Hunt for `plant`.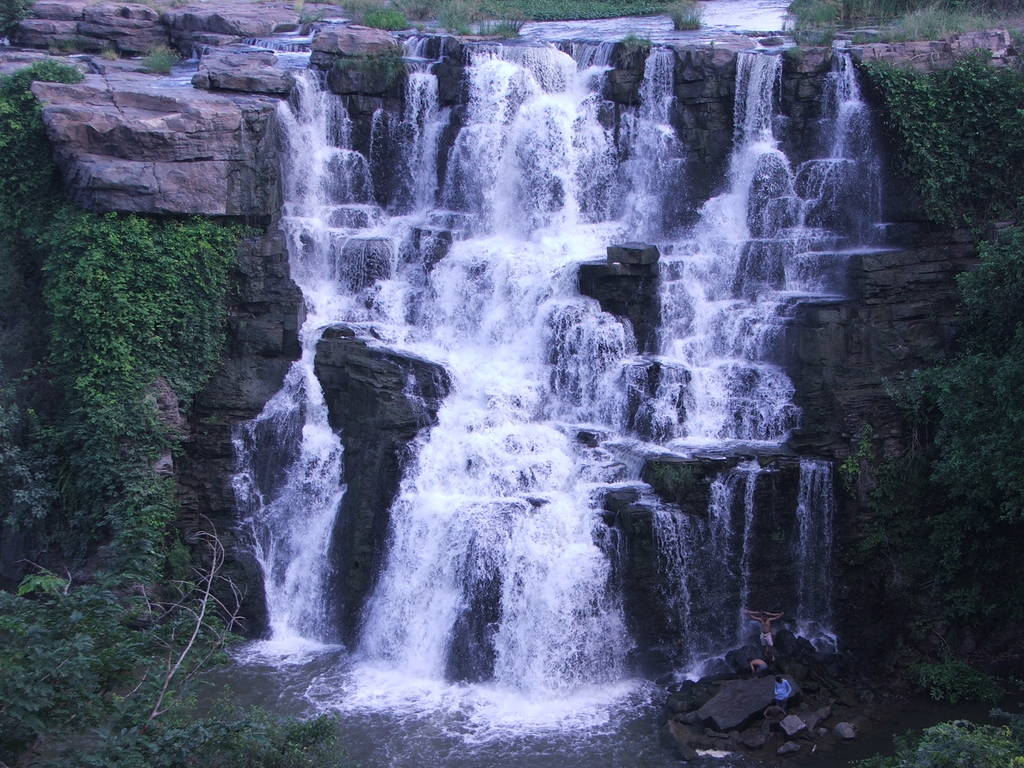
Hunted down at left=49, top=35, right=82, bottom=56.
